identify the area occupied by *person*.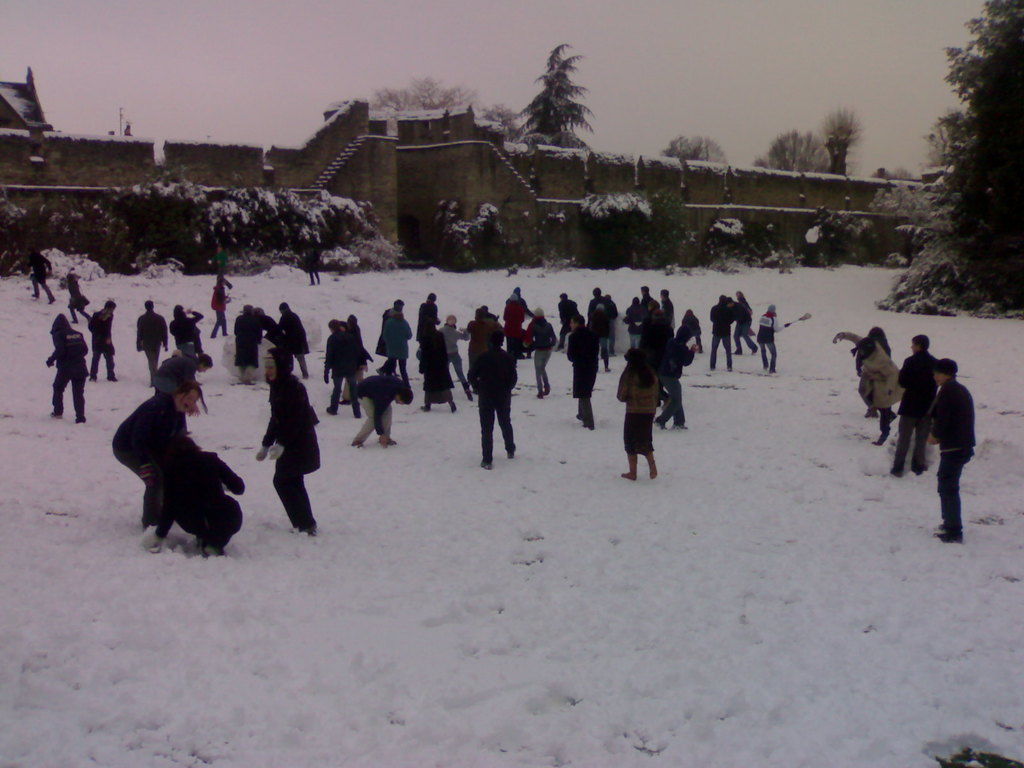
Area: x1=588 y1=282 x2=610 y2=369.
